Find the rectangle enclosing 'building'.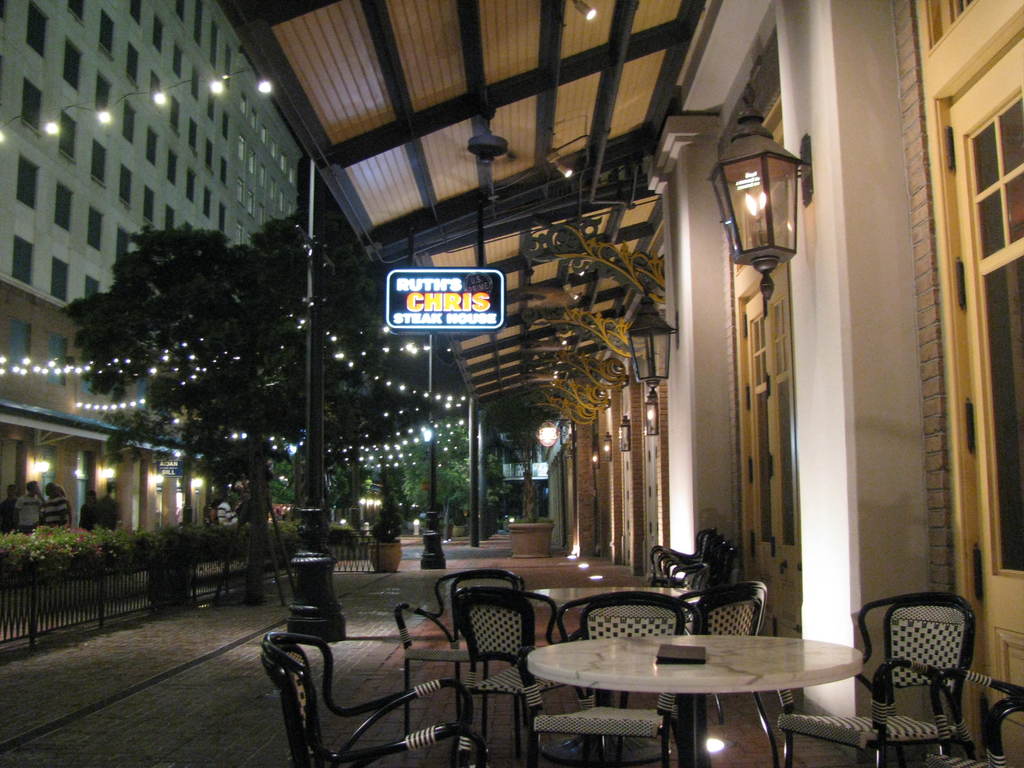
box(217, 0, 1023, 767).
